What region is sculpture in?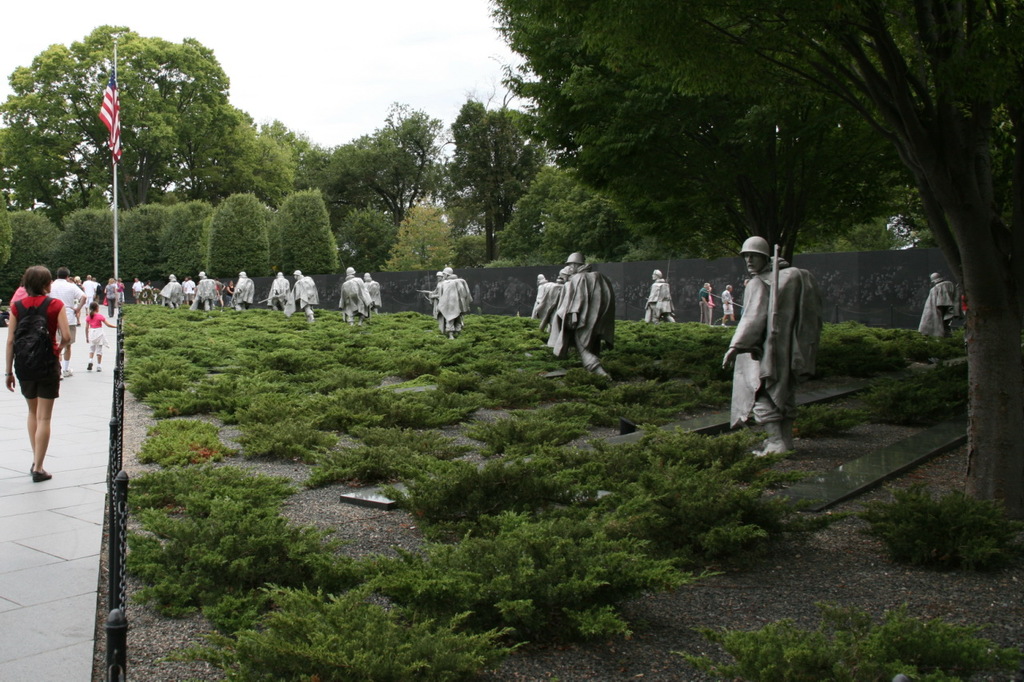
detection(366, 270, 379, 315).
